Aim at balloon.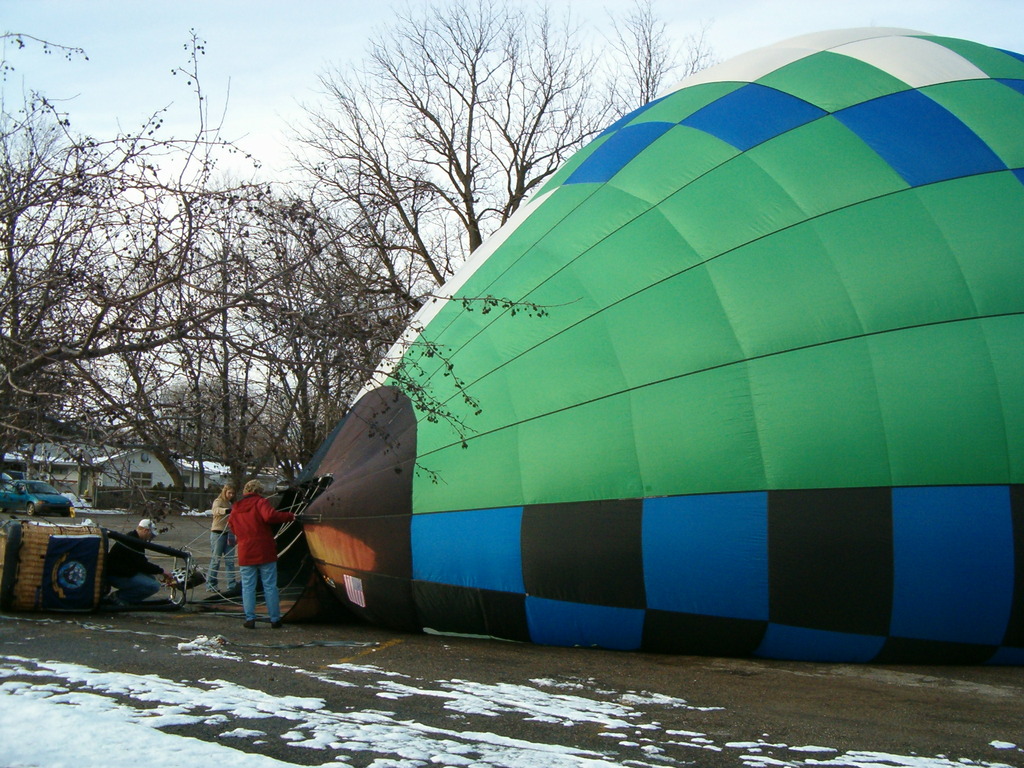
Aimed at [275,19,1023,667].
